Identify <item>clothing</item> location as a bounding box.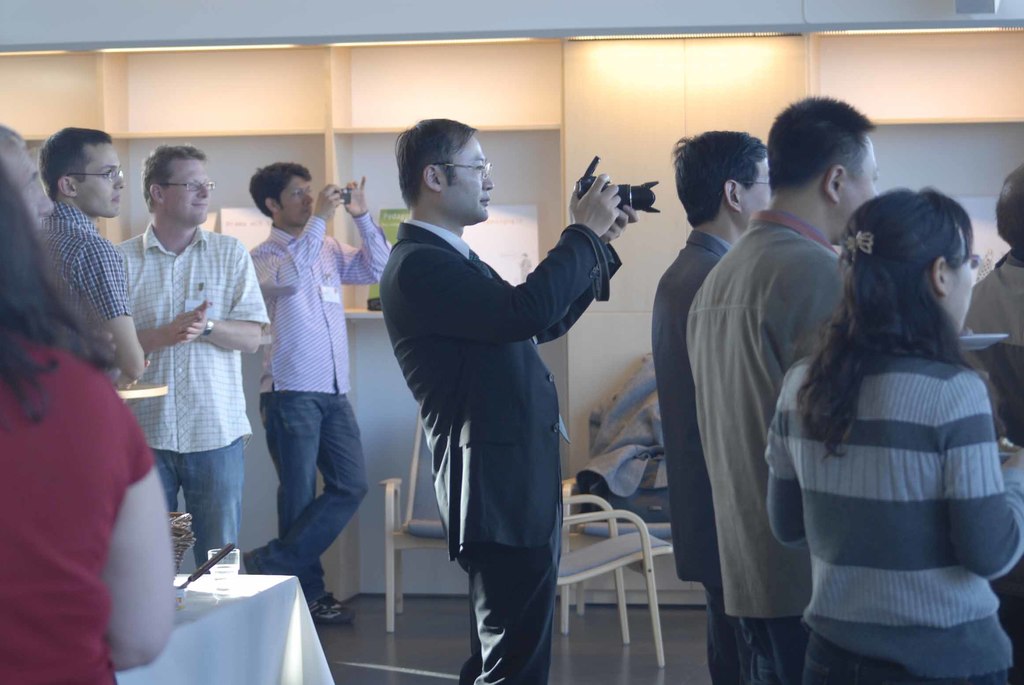
[759, 338, 1023, 684].
